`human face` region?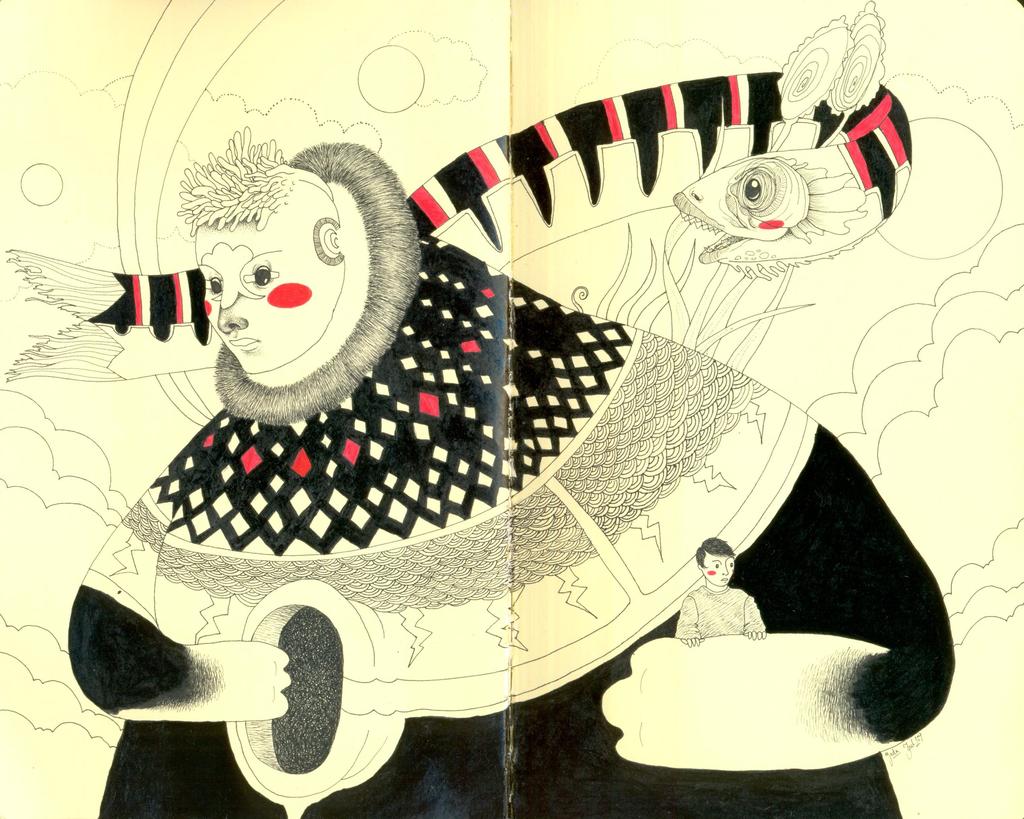
pyautogui.locateOnScreen(705, 553, 731, 587)
